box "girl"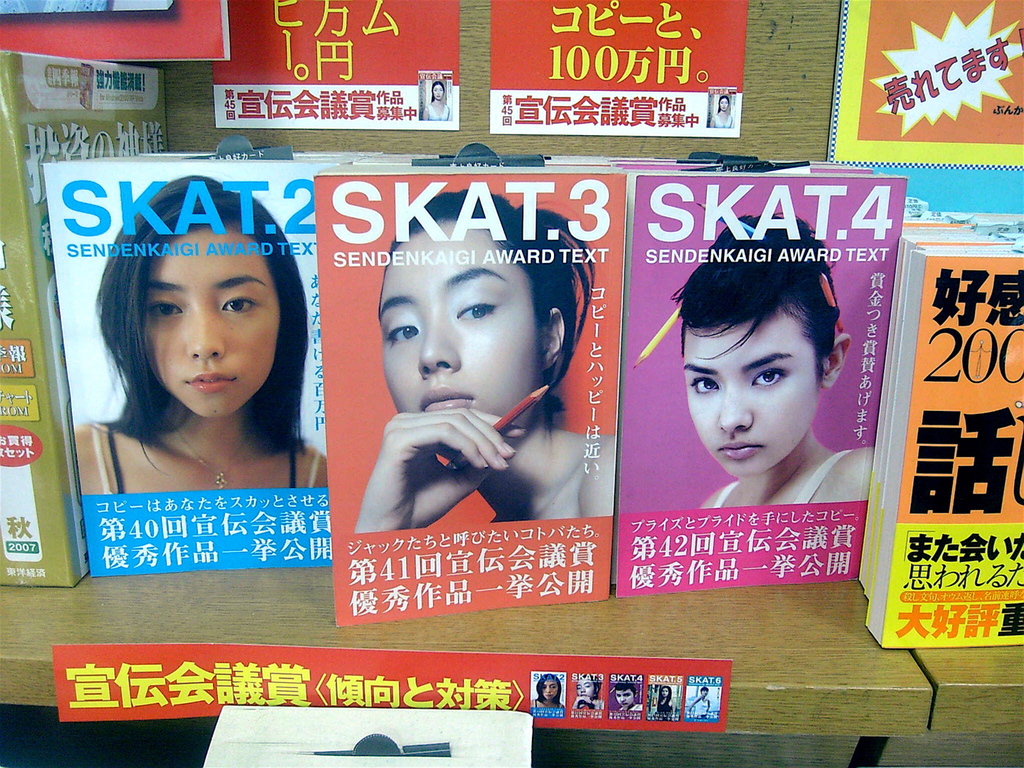
x1=615, y1=676, x2=641, y2=710
